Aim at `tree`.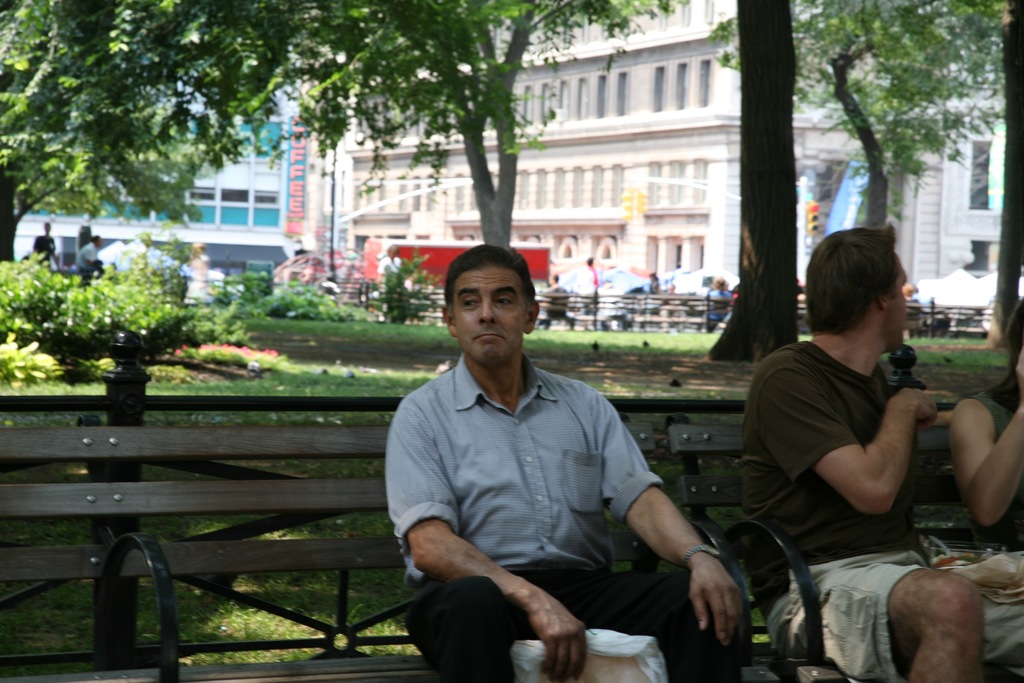
Aimed at (786, 0, 1016, 227).
